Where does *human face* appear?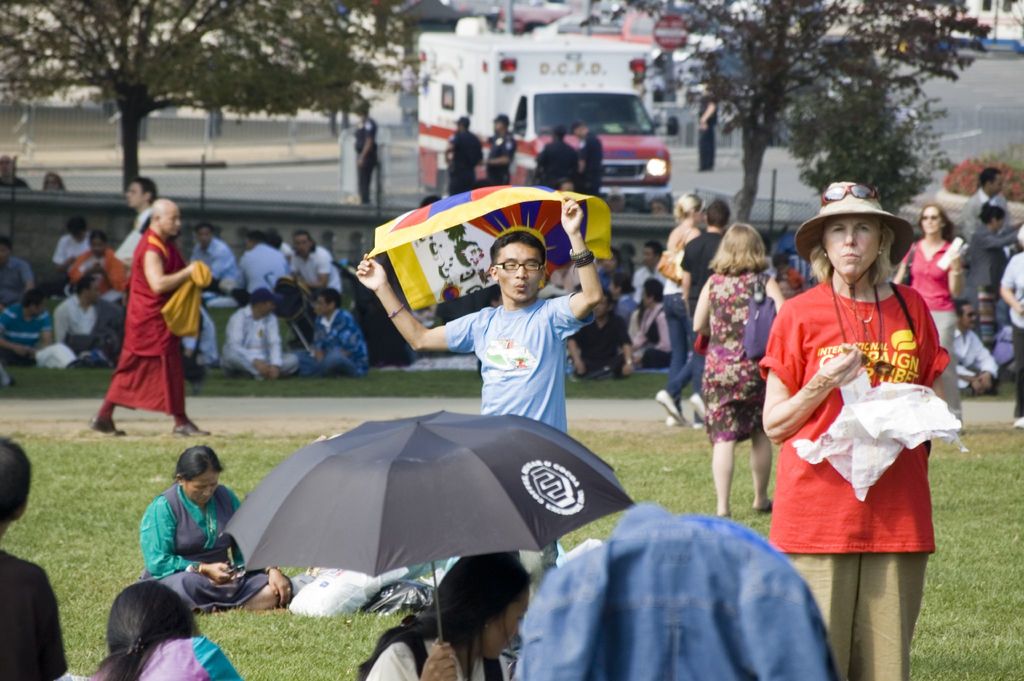
Appears at x1=123, y1=181, x2=148, y2=208.
